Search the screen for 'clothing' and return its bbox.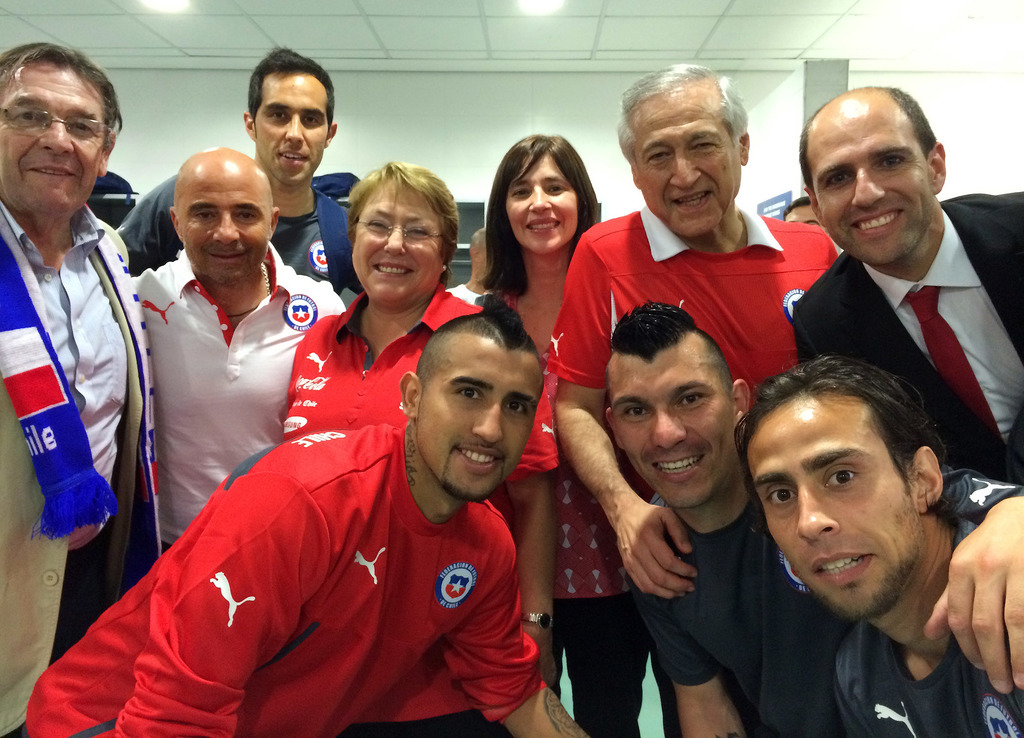
Found: box(445, 284, 481, 305).
